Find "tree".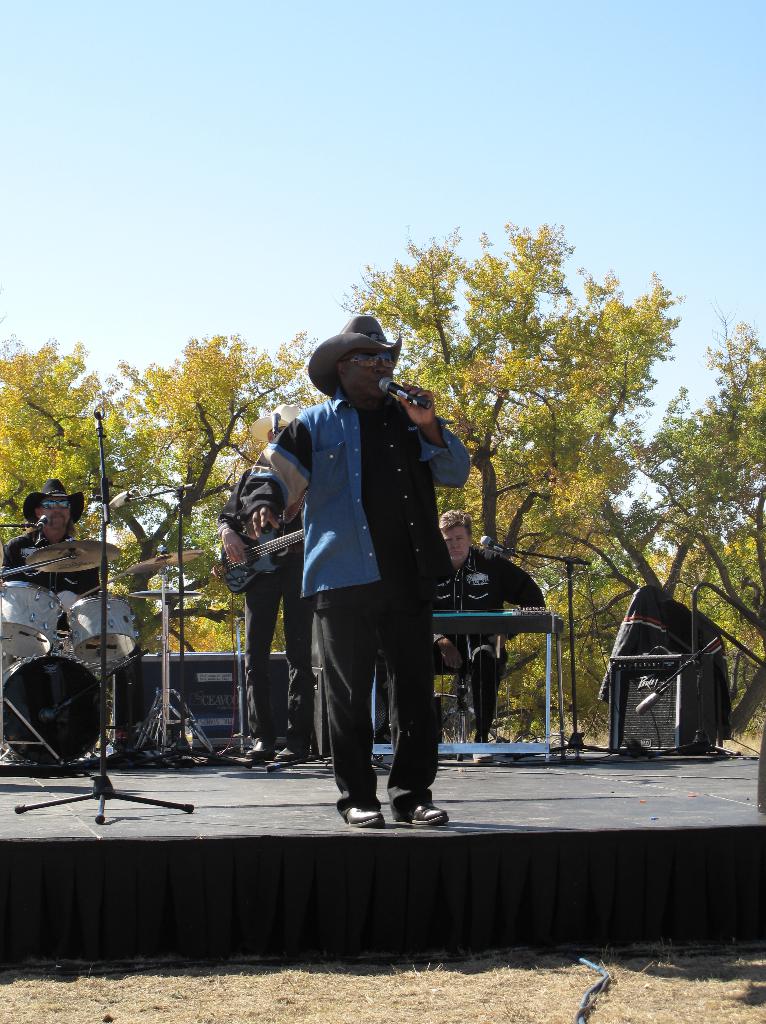
BBox(0, 337, 165, 588).
